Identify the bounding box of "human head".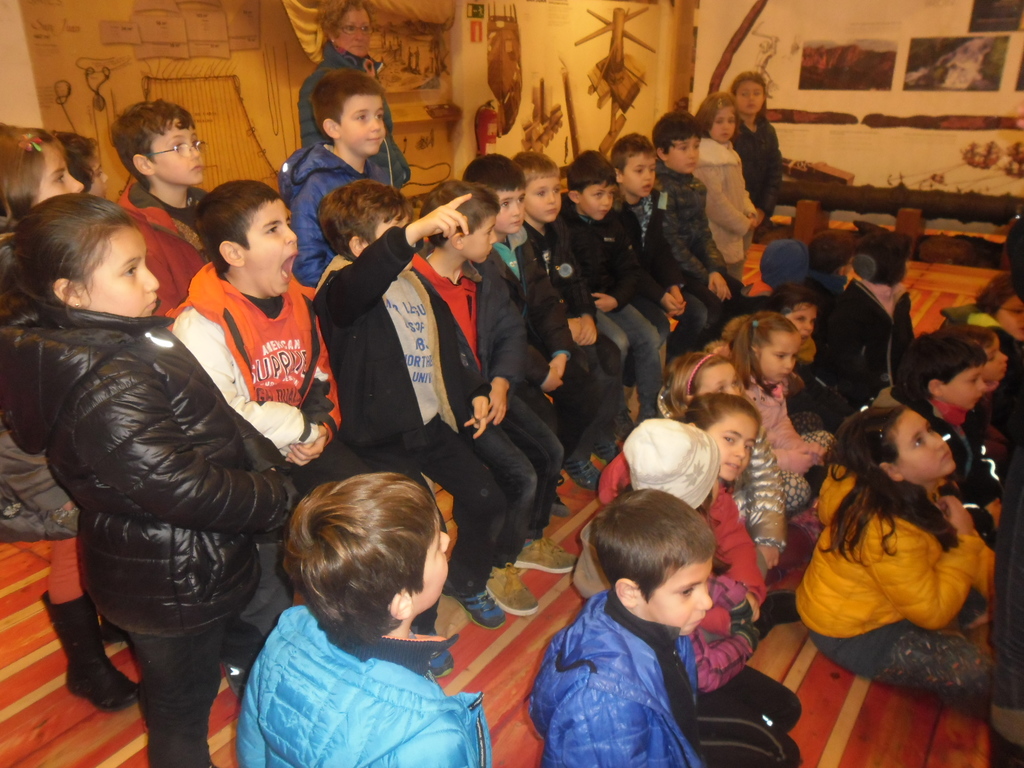
<bbox>729, 308, 803, 385</bbox>.
